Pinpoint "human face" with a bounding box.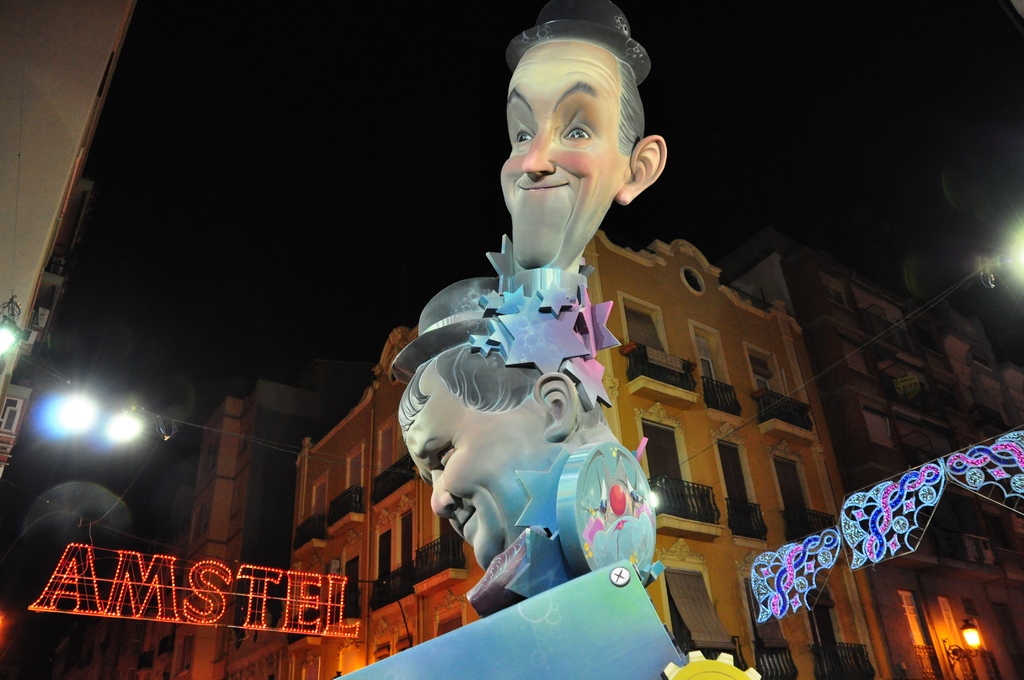
<box>503,40,623,266</box>.
